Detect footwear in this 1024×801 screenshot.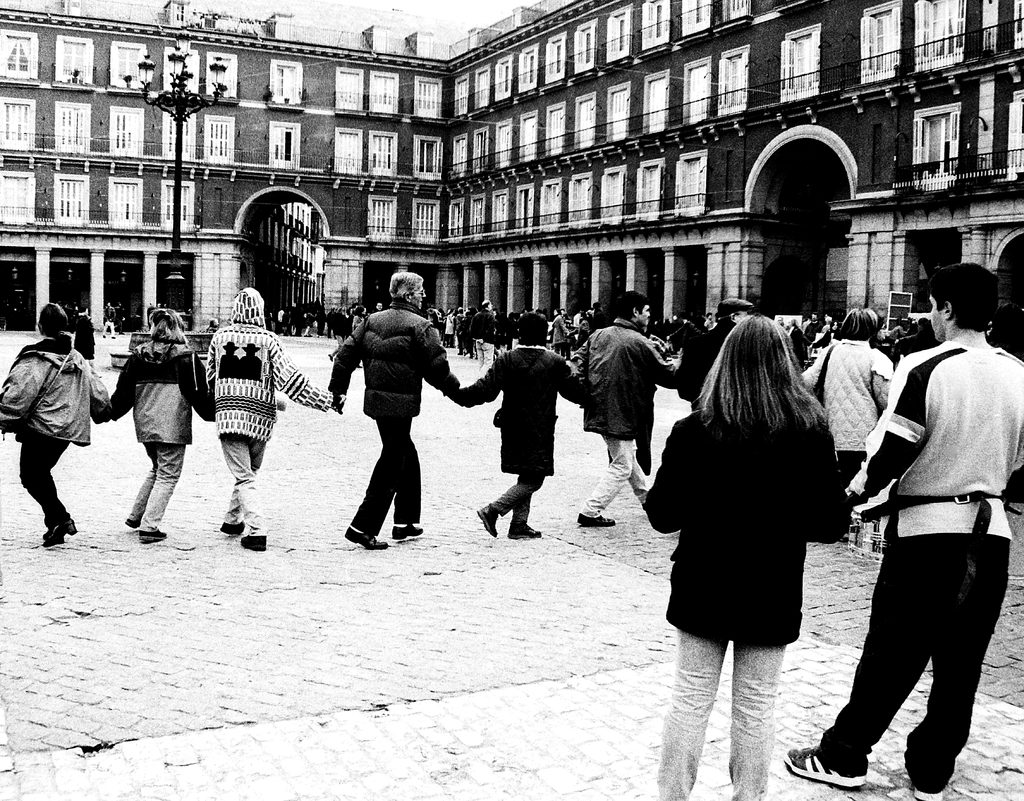
Detection: Rect(893, 749, 953, 800).
